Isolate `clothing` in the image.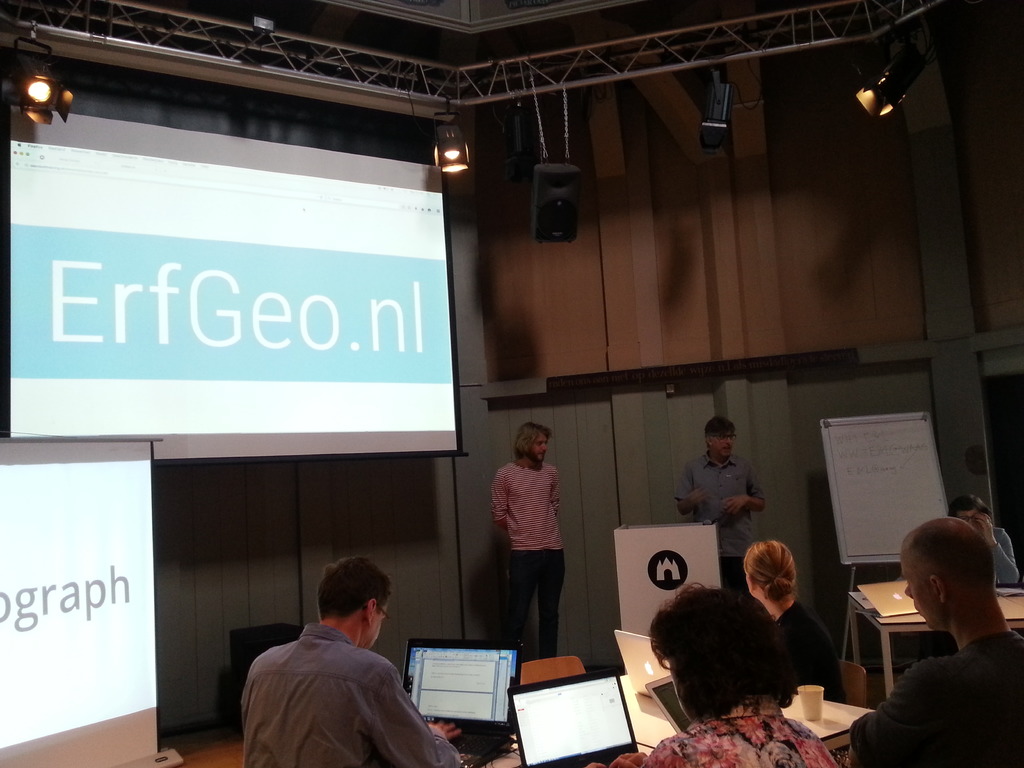
Isolated region: bbox=(673, 457, 764, 586).
